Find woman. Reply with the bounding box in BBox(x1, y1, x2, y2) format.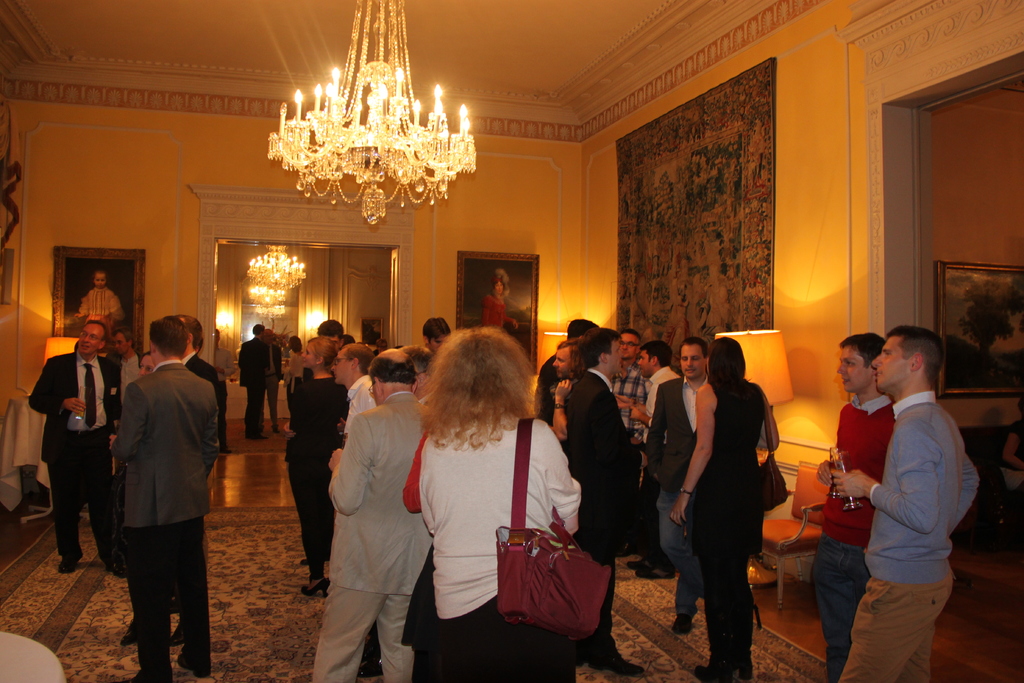
BBox(1000, 397, 1023, 490).
